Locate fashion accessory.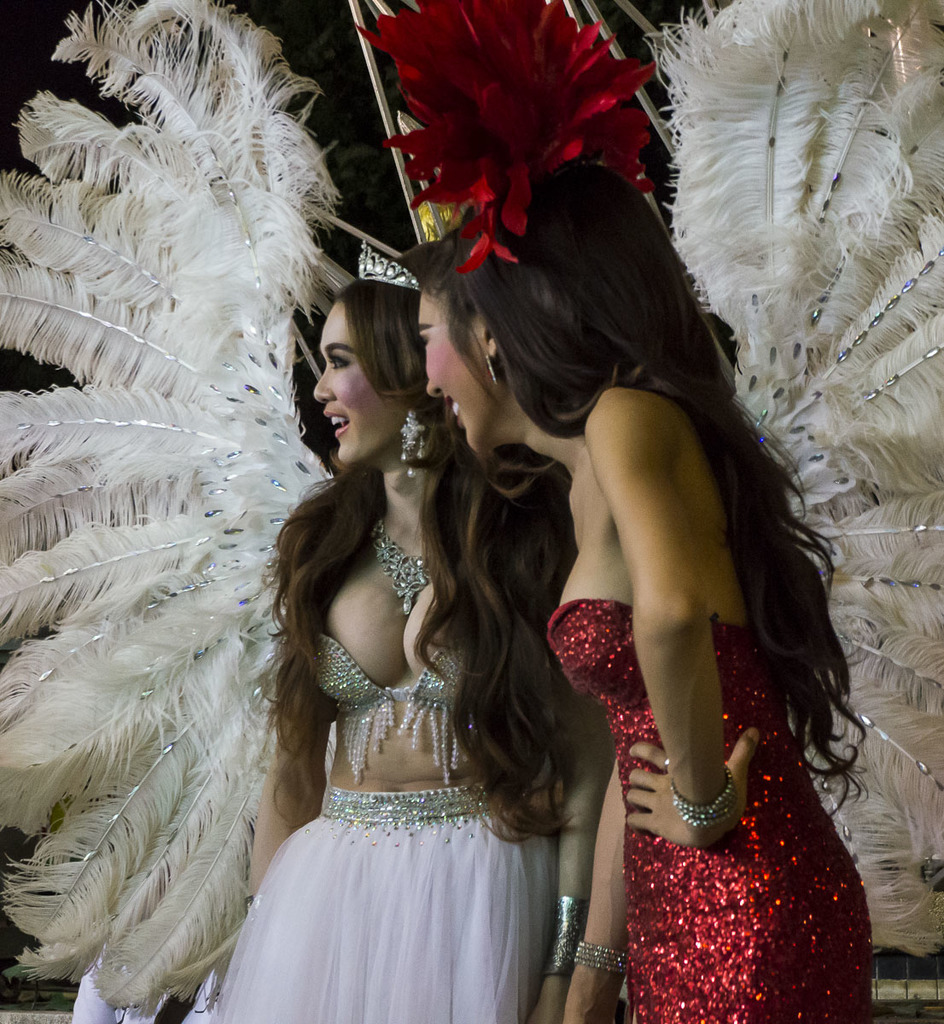
Bounding box: 374:522:436:618.
